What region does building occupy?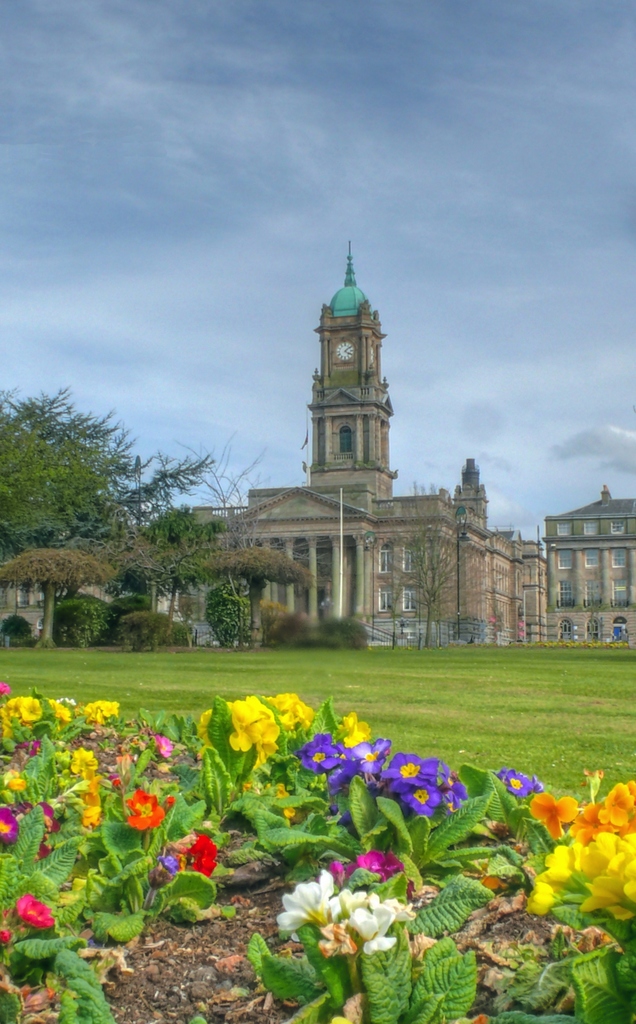
<region>165, 230, 554, 652</region>.
